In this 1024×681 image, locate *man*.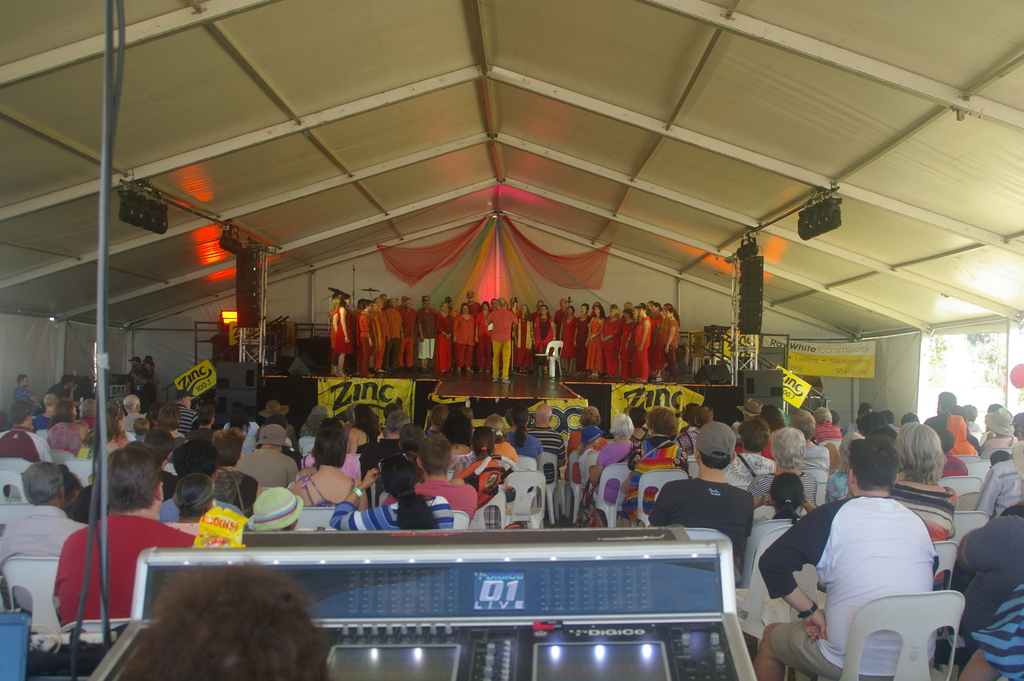
Bounding box: box(353, 414, 407, 488).
